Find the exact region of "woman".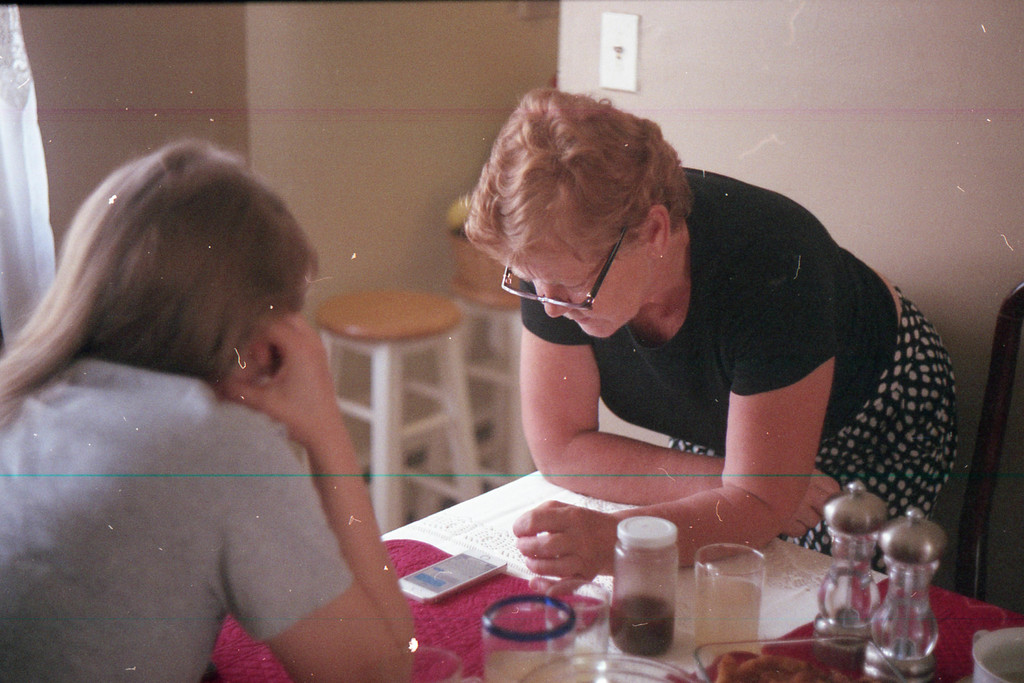
Exact region: 458 81 963 609.
